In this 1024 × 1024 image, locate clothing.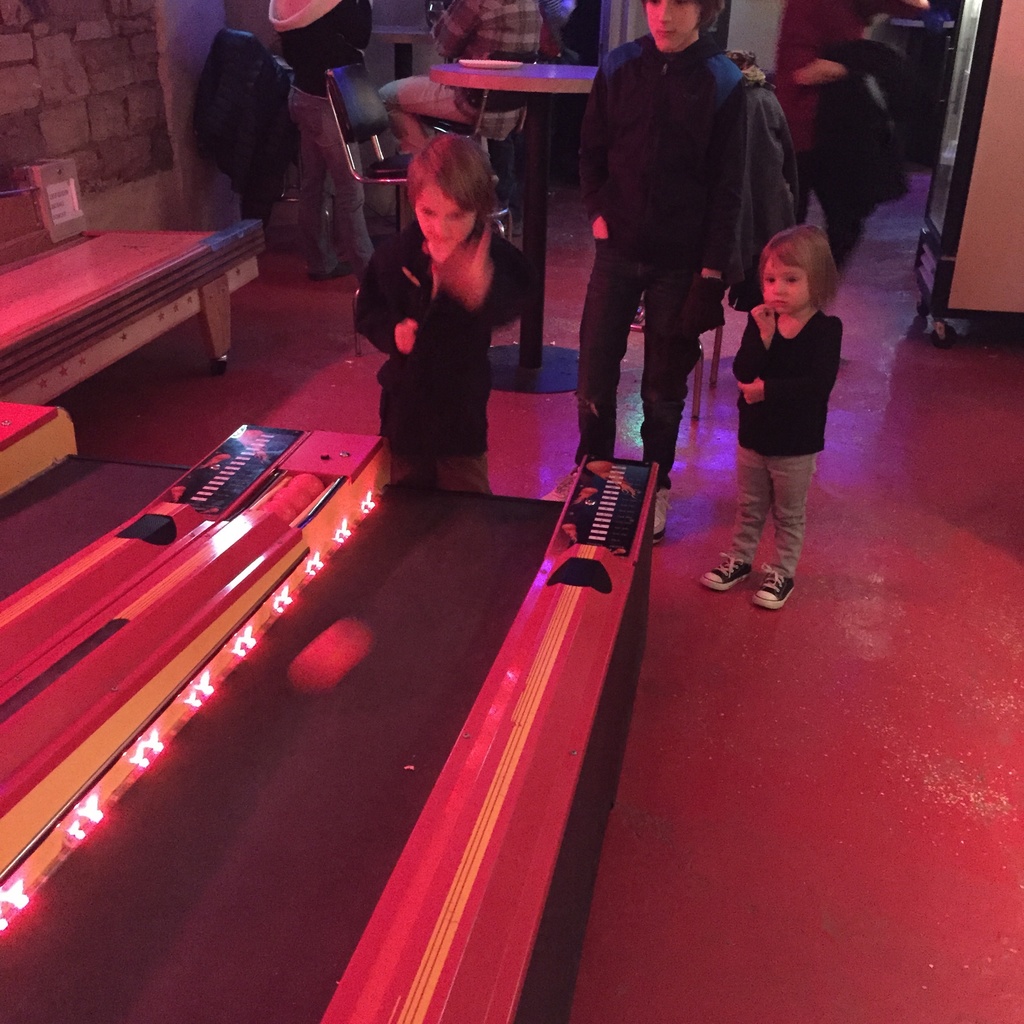
Bounding box: crop(721, 246, 861, 544).
